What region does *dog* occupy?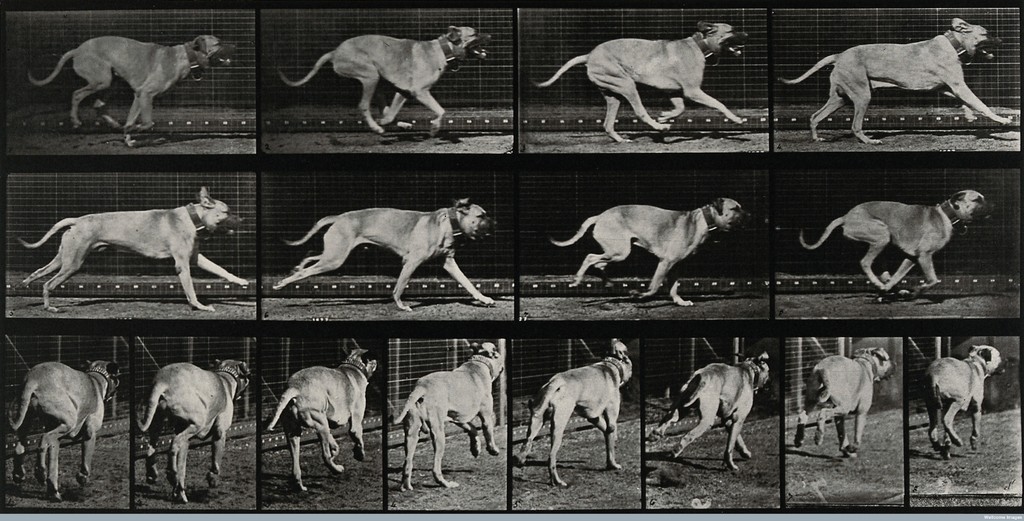
select_region(531, 18, 751, 144).
